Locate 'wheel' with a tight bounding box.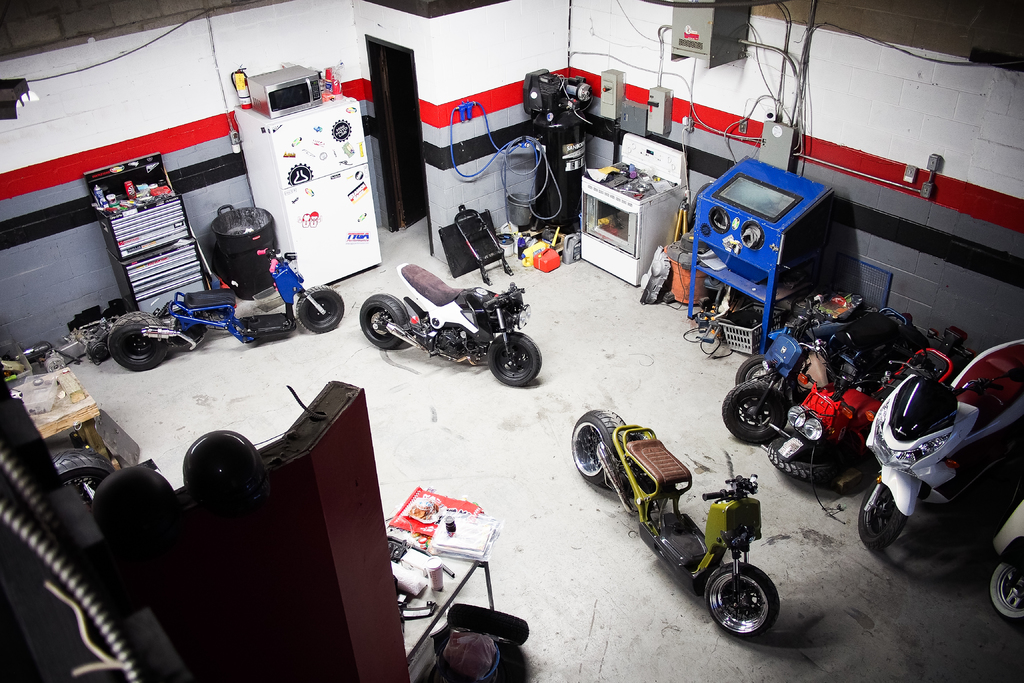
[855,476,906,556].
